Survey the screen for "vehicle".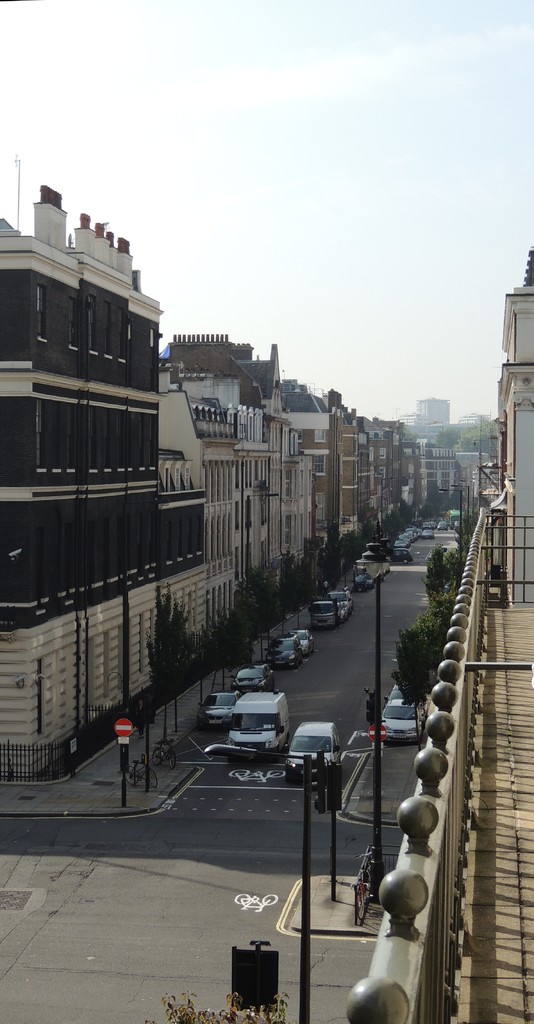
Survey found: x1=151, y1=736, x2=181, y2=764.
